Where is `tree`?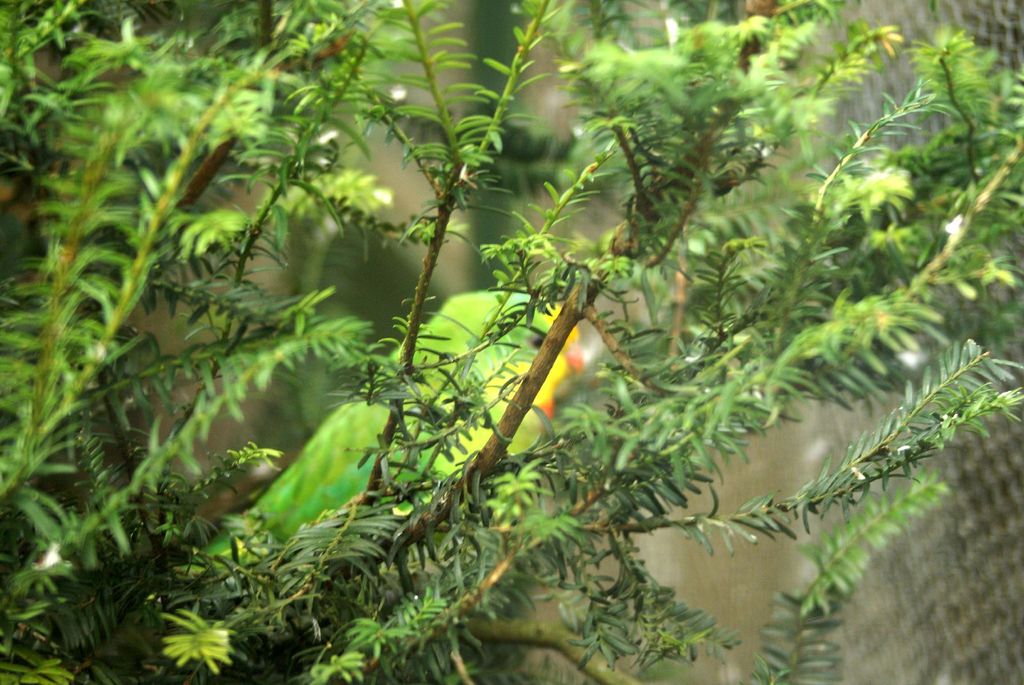
region(6, 0, 1023, 668).
